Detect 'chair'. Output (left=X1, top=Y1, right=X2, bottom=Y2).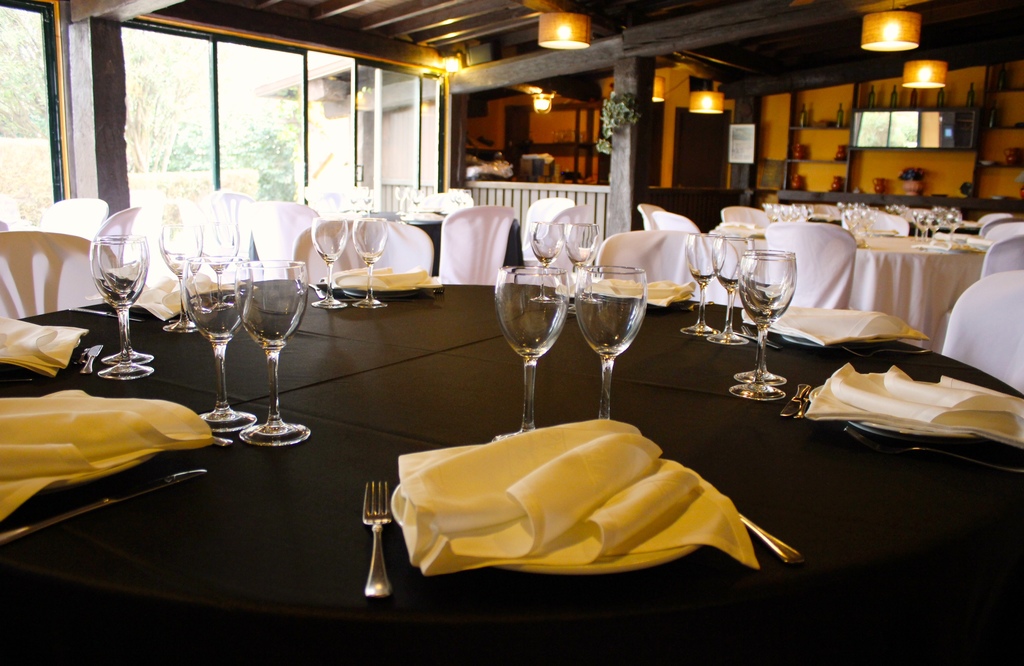
(left=0, top=229, right=120, bottom=317).
